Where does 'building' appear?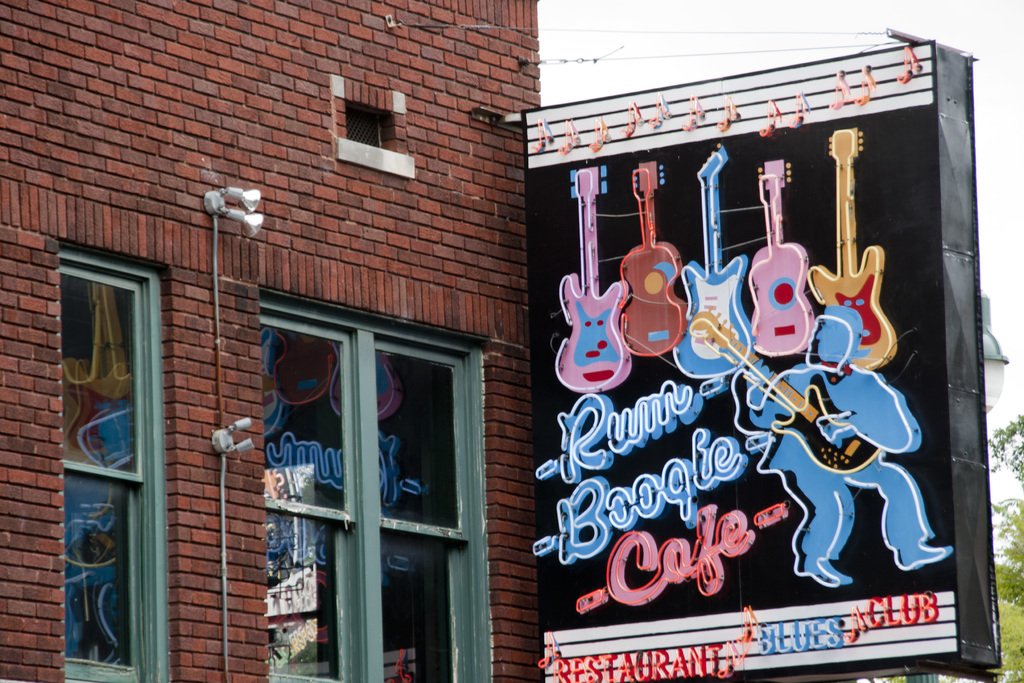
Appears at Rect(0, 0, 544, 682).
